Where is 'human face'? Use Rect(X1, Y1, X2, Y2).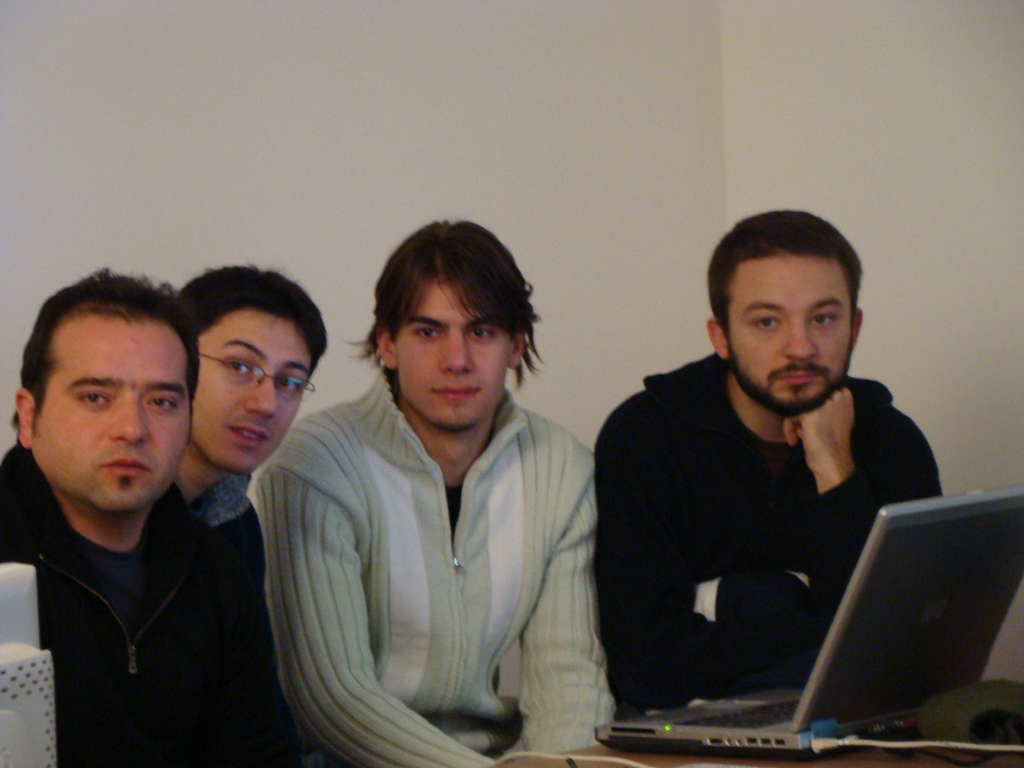
Rect(729, 252, 852, 405).
